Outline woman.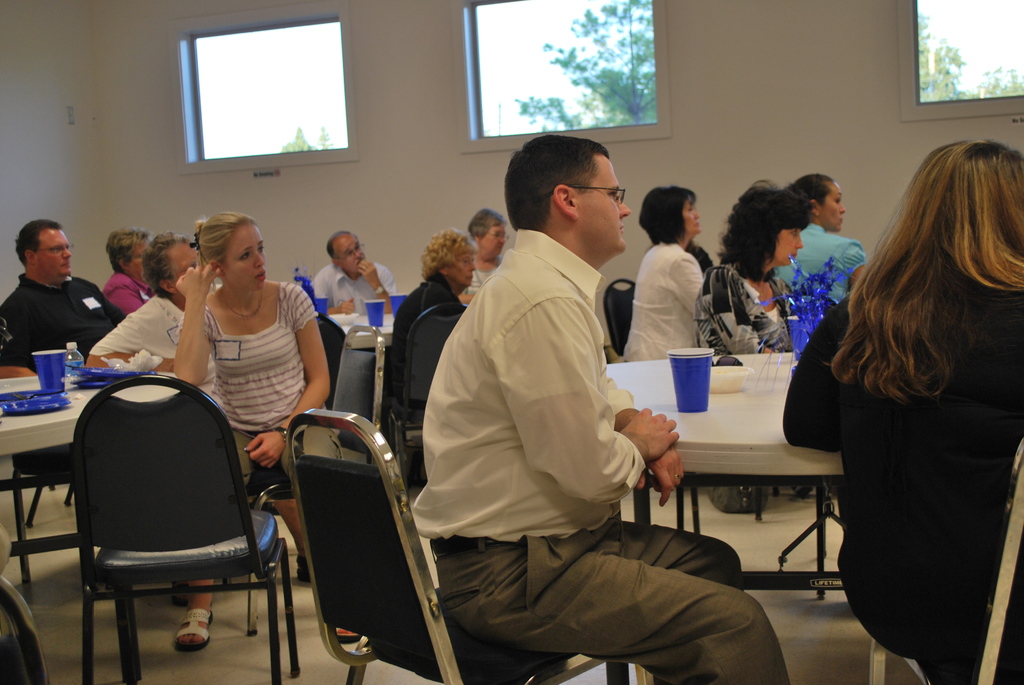
Outline: [x1=459, y1=209, x2=511, y2=307].
